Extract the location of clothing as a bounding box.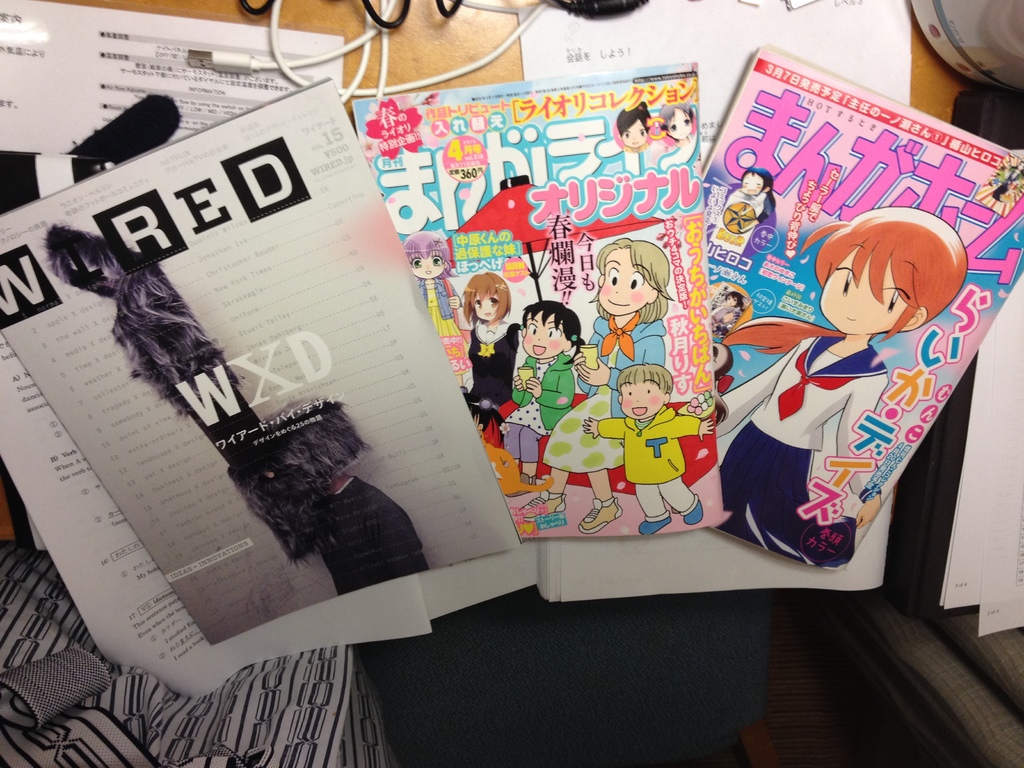
box=[623, 140, 651, 152].
